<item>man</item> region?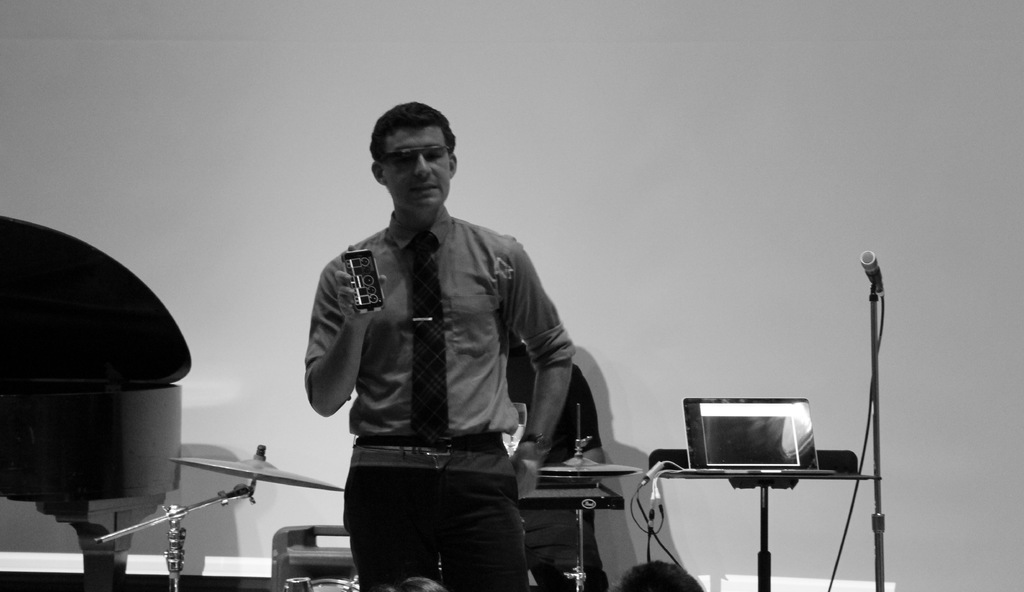
[271,115,568,591]
